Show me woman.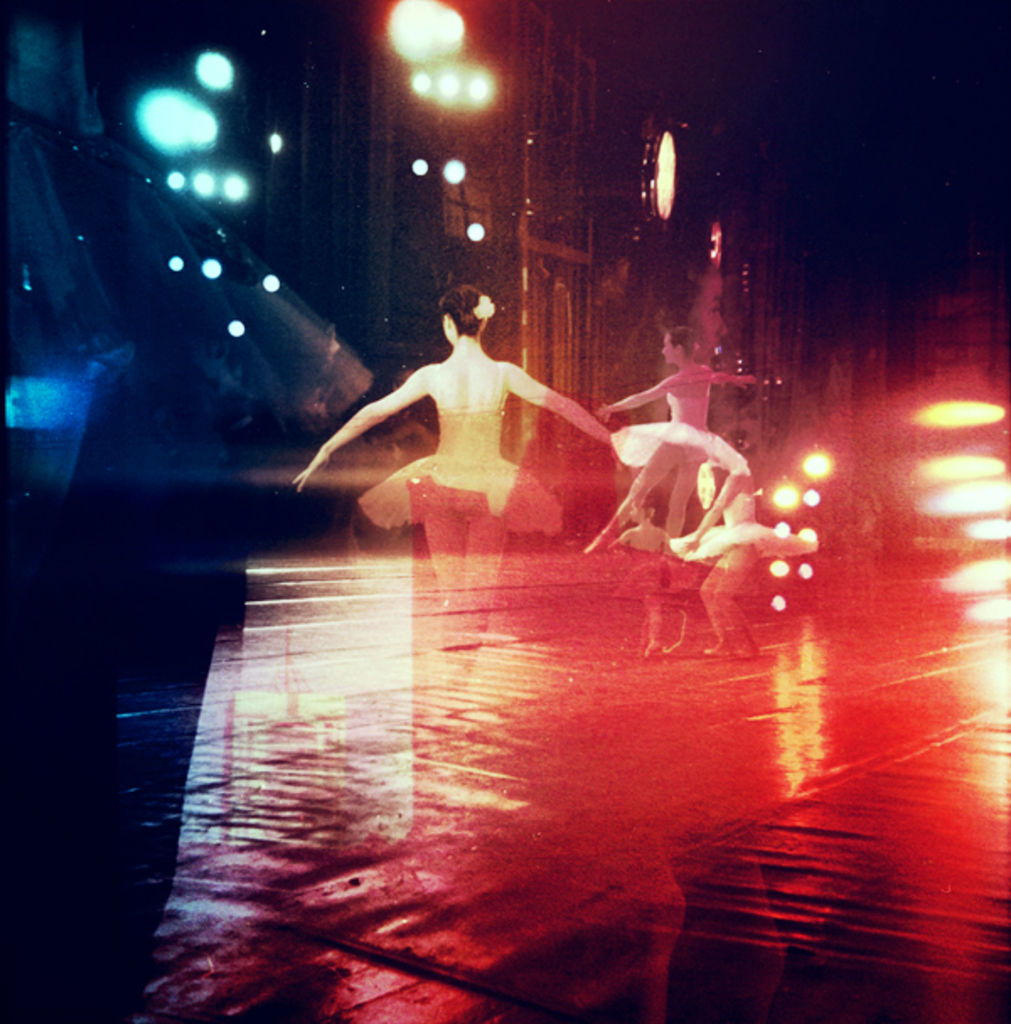
woman is here: <bbox>293, 293, 637, 724</bbox>.
